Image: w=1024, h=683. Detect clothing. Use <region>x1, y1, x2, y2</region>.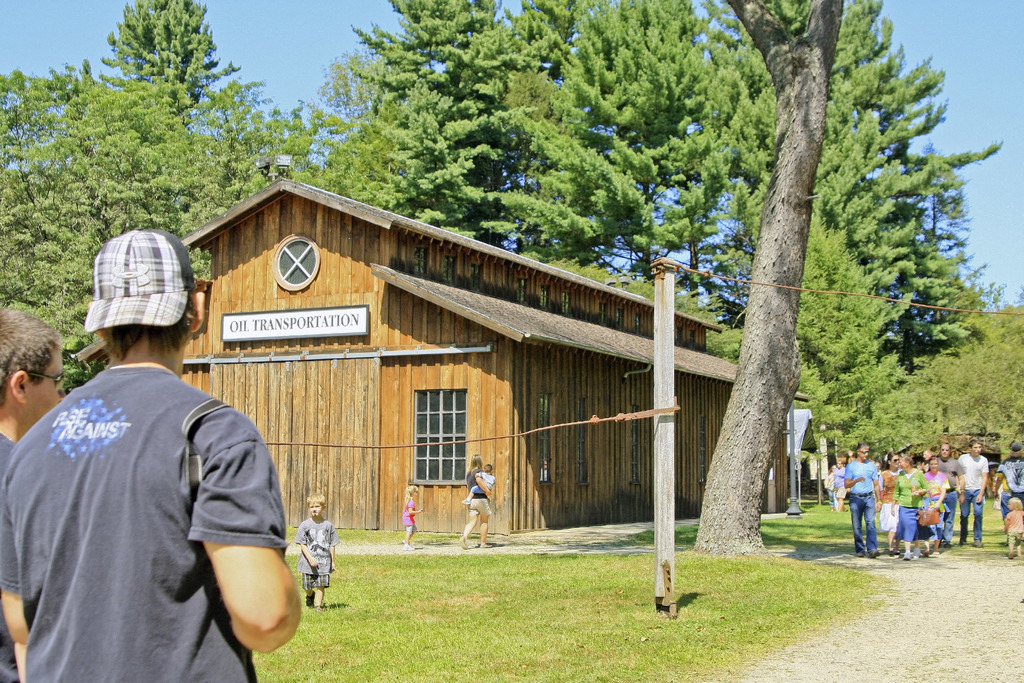
<region>993, 478, 1007, 507</region>.
